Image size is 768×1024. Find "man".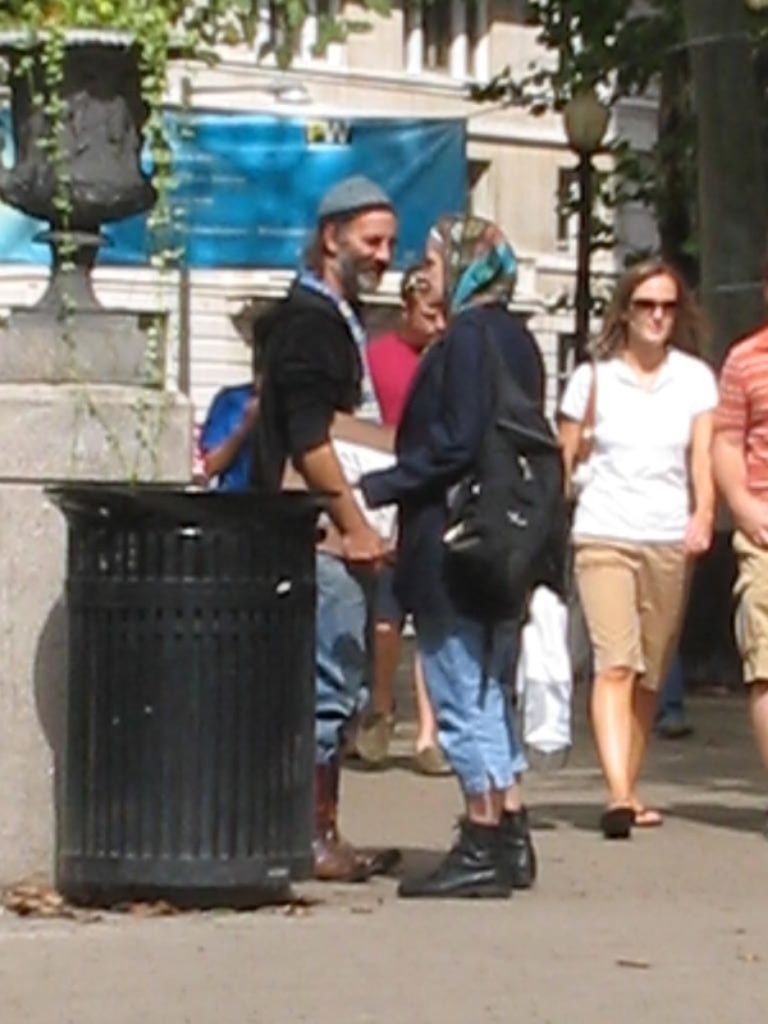
372:266:454:767.
